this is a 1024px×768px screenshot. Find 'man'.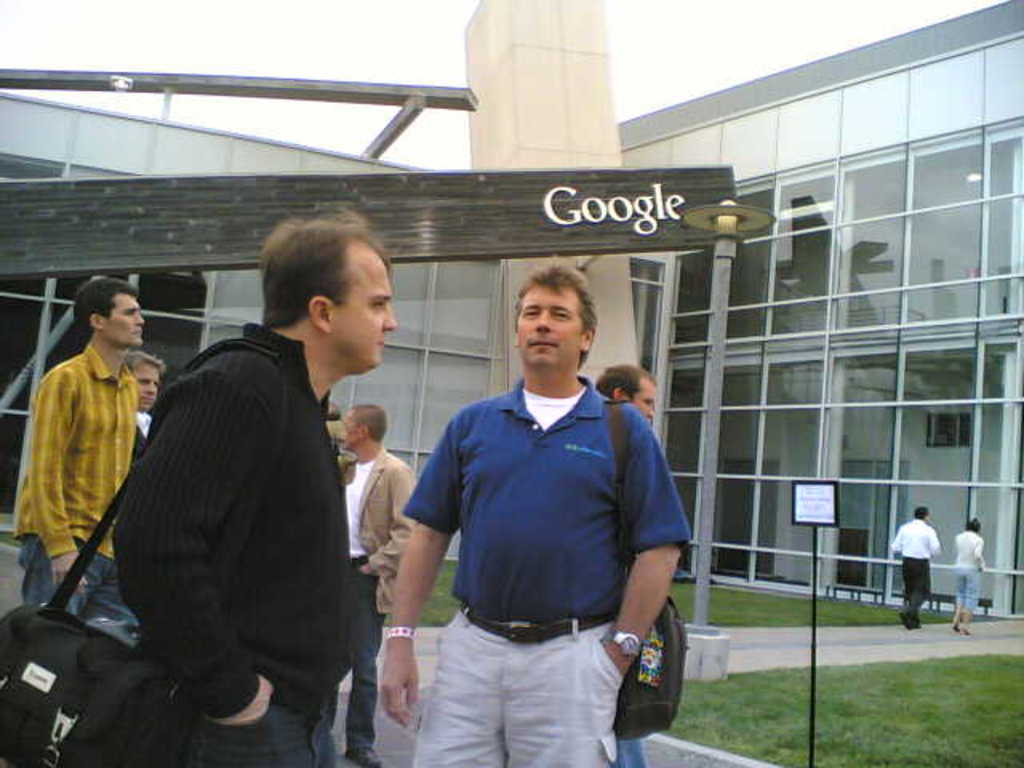
Bounding box: [323,403,419,766].
